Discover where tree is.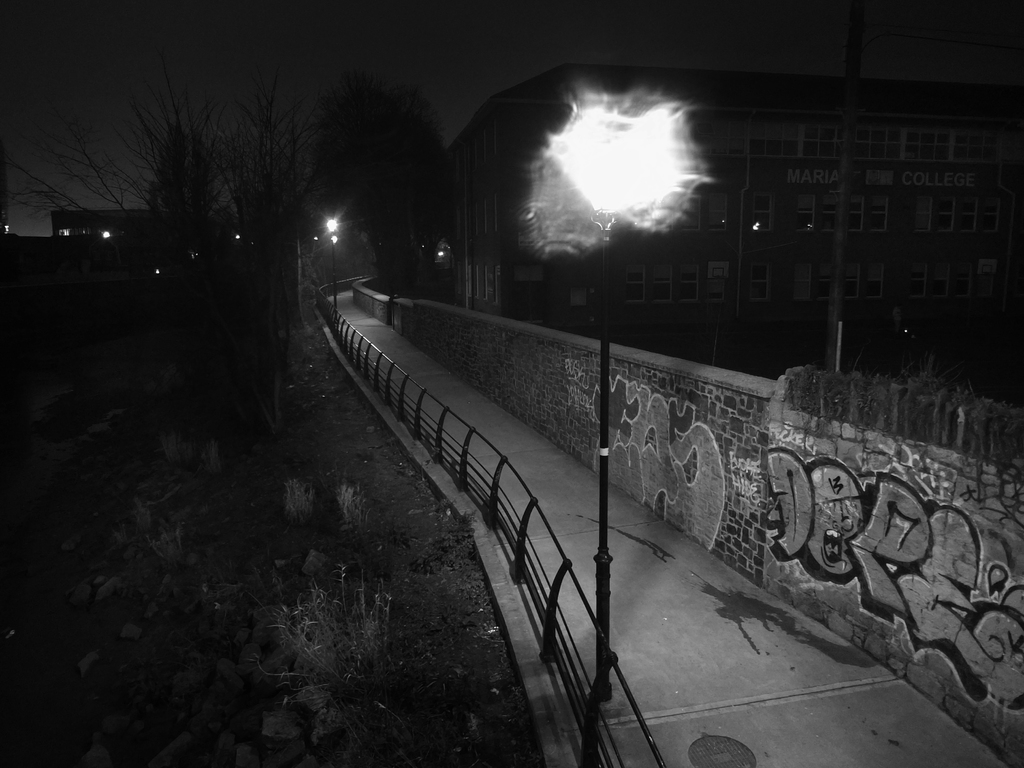
Discovered at <region>0, 67, 306, 282</region>.
